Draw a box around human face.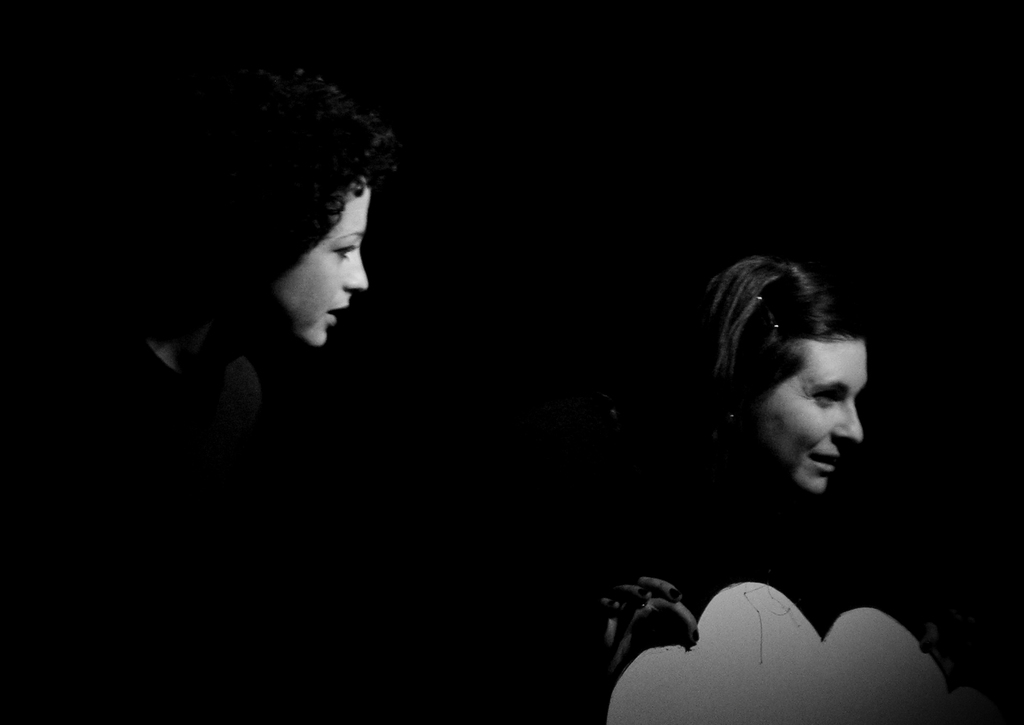
bbox=(273, 190, 369, 348).
